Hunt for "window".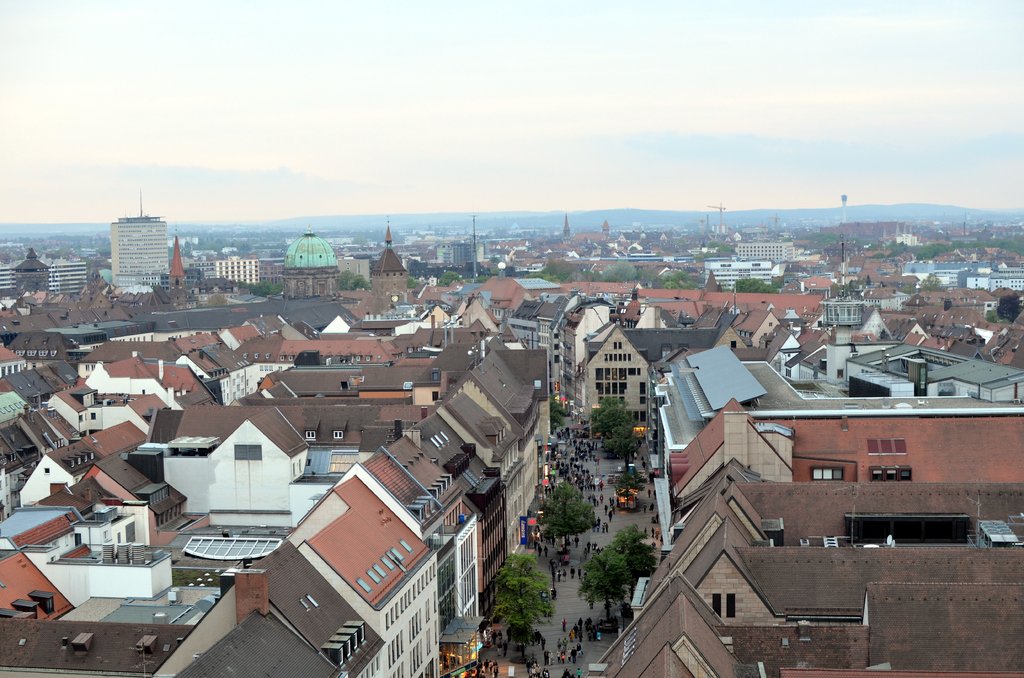
Hunted down at box=[230, 442, 264, 462].
